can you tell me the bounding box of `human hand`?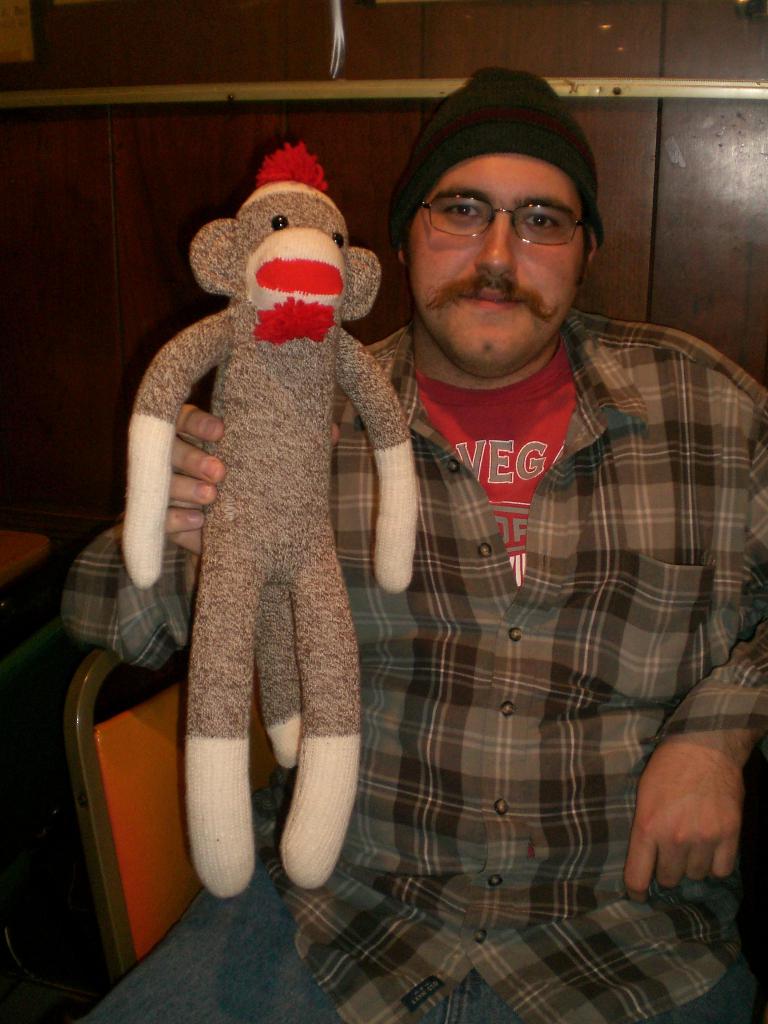
BBox(162, 404, 342, 563).
